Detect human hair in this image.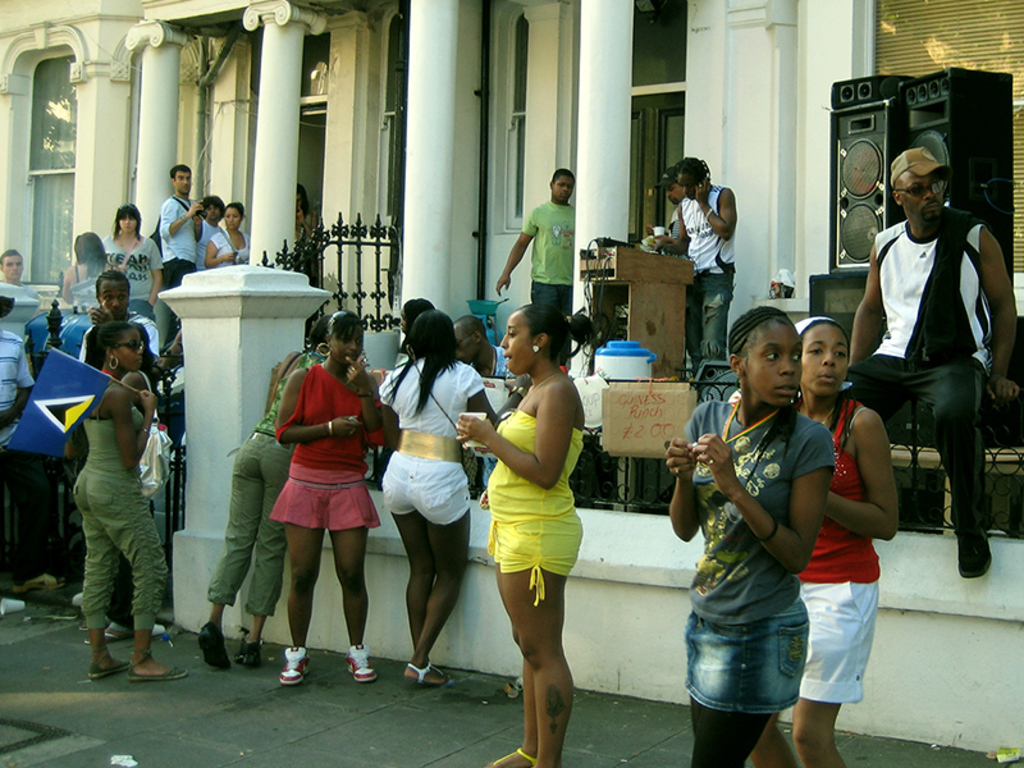
Detection: <bbox>200, 191, 225, 215</bbox>.
